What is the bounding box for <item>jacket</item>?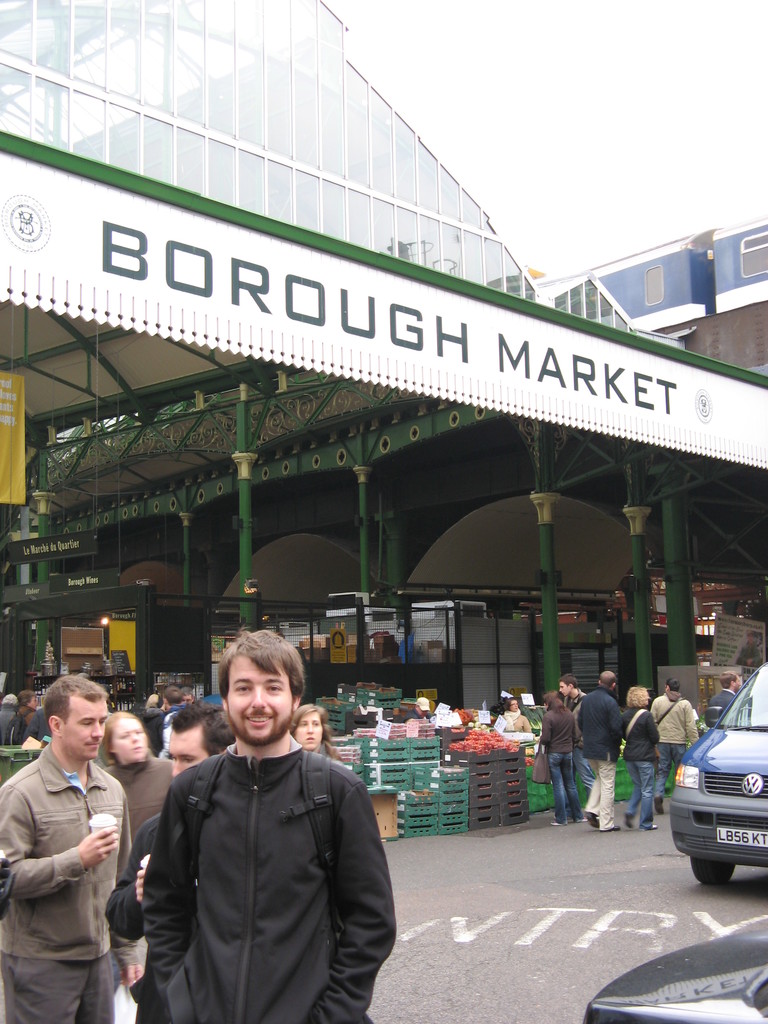
bbox(7, 706, 35, 739).
